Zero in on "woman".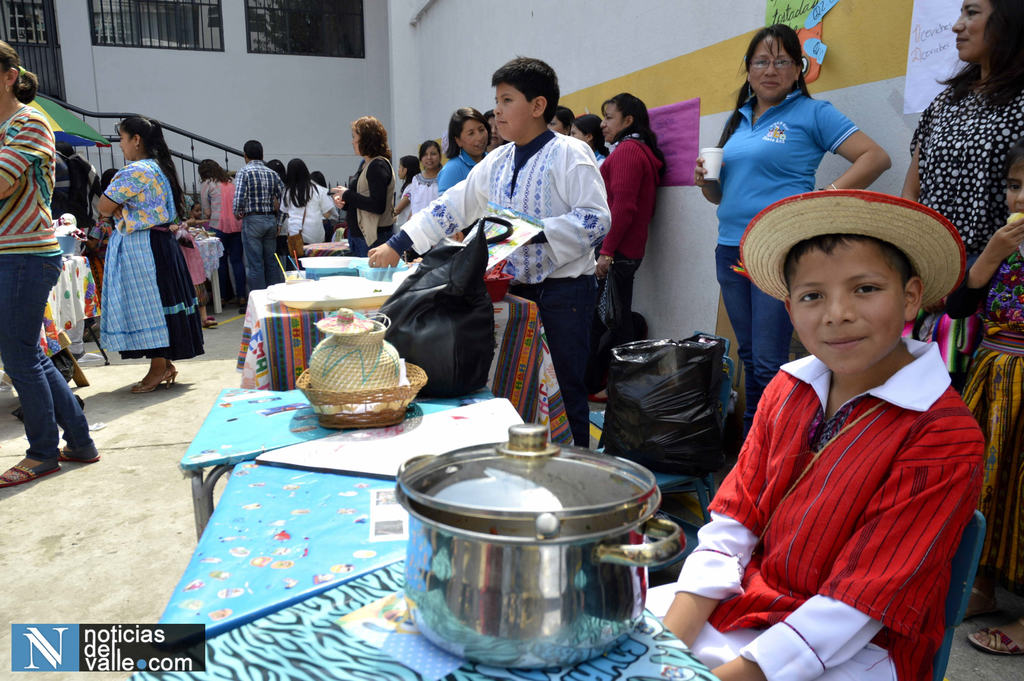
Zeroed in: 198:160:257:312.
